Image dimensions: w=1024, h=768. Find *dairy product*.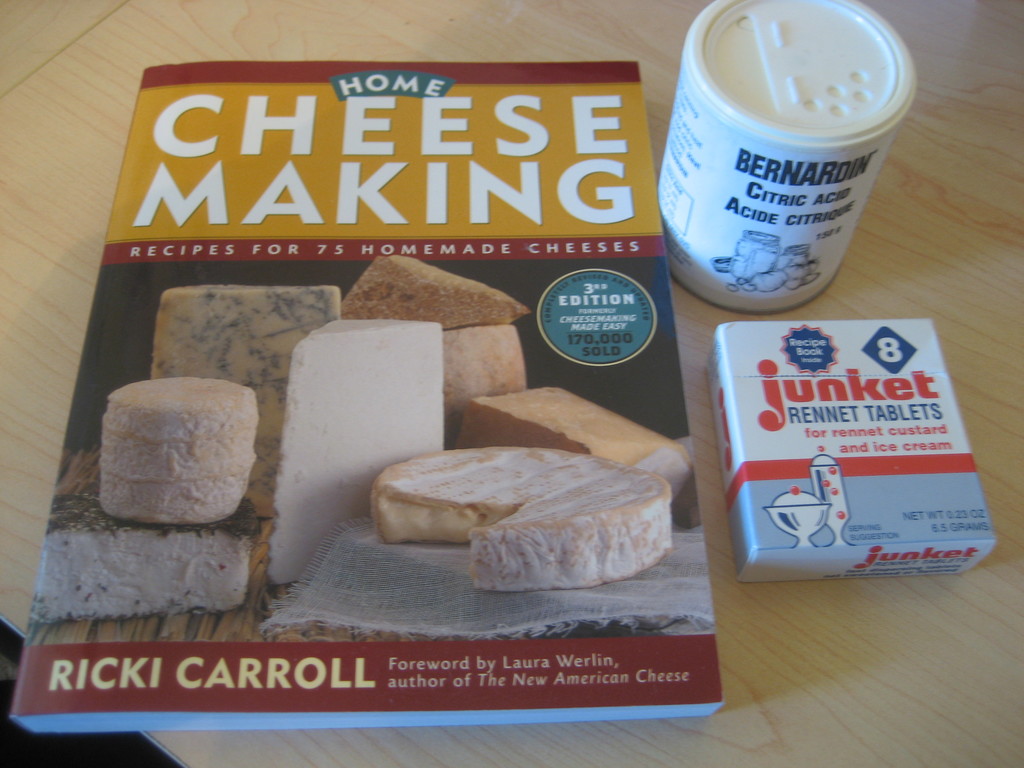
select_region(101, 378, 256, 527).
